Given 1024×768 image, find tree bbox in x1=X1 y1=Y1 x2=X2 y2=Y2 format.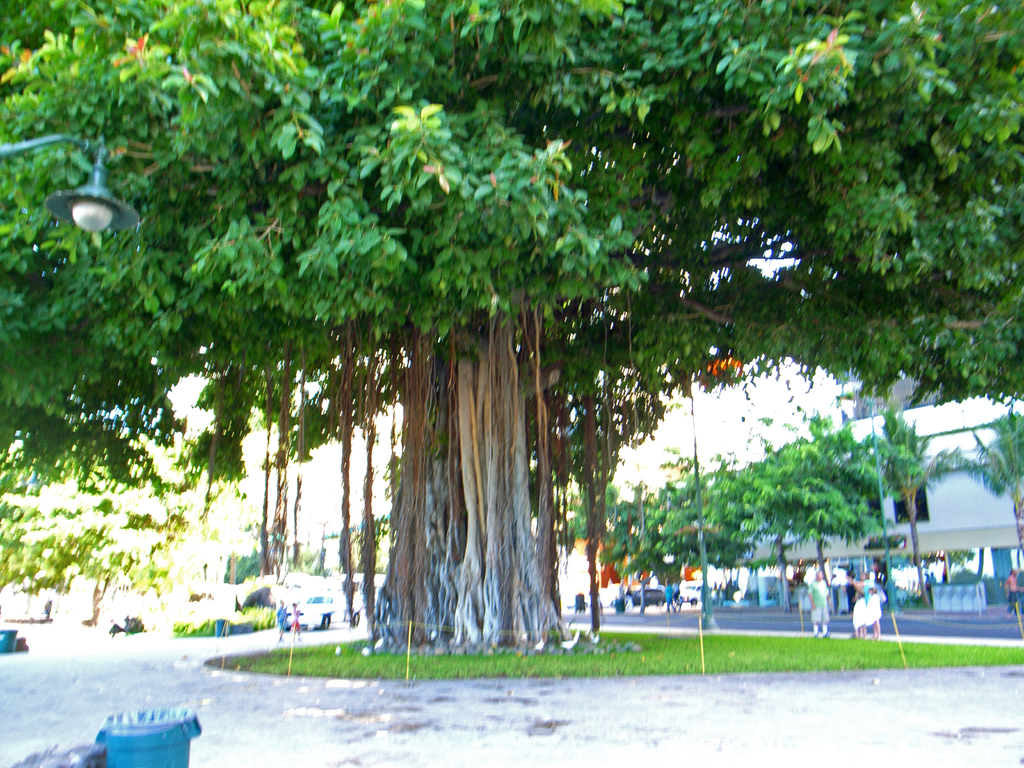
x1=0 y1=0 x2=1023 y2=657.
